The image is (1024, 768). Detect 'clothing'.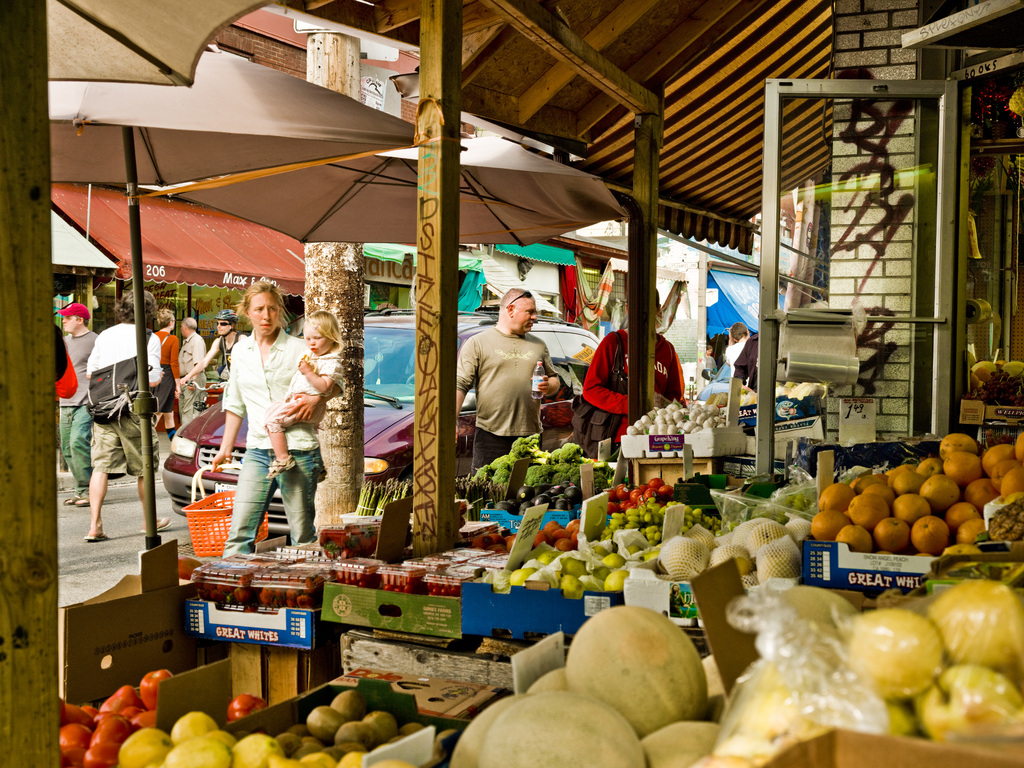
Detection: 451/308/552/472.
